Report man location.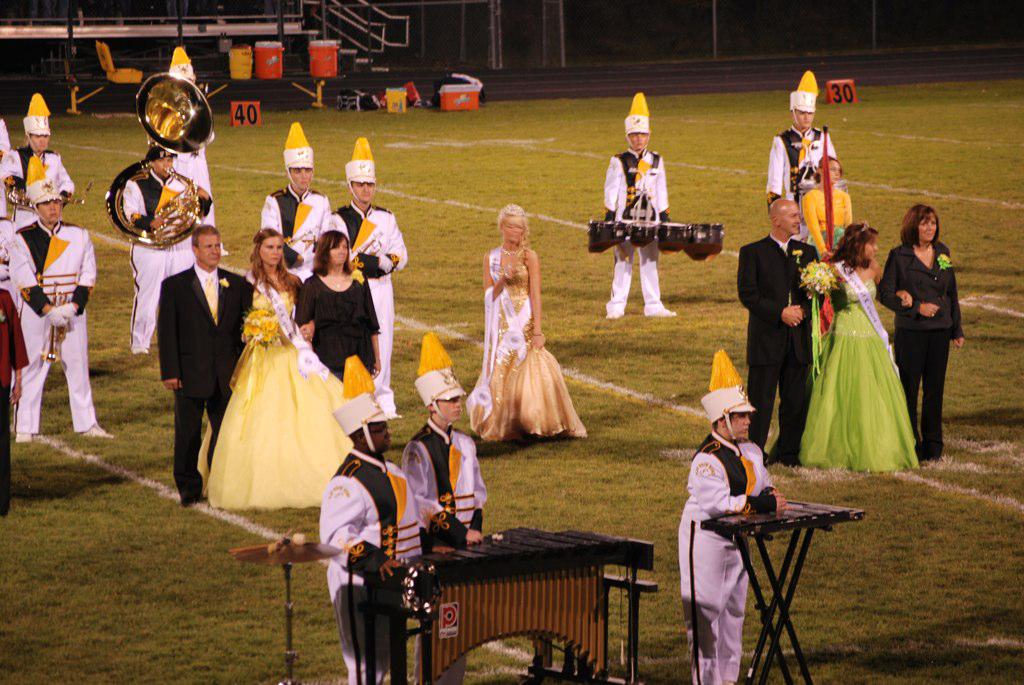
Report: bbox(673, 384, 791, 684).
